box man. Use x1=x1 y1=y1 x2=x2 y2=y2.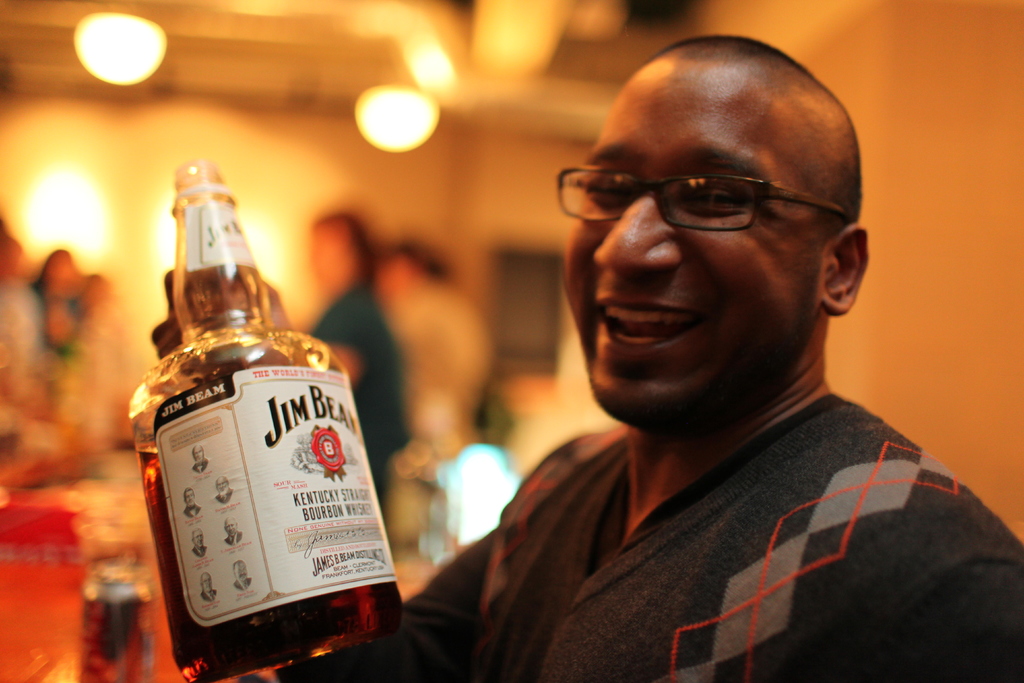
x1=180 y1=484 x2=202 y2=521.
